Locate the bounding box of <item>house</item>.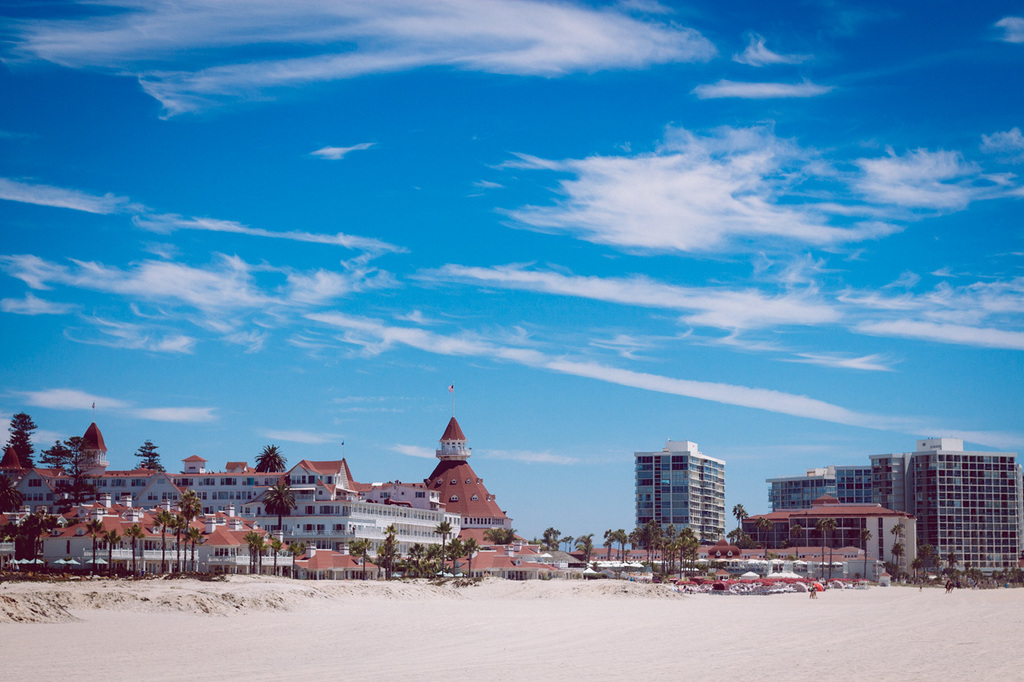
Bounding box: bbox(733, 492, 918, 582).
